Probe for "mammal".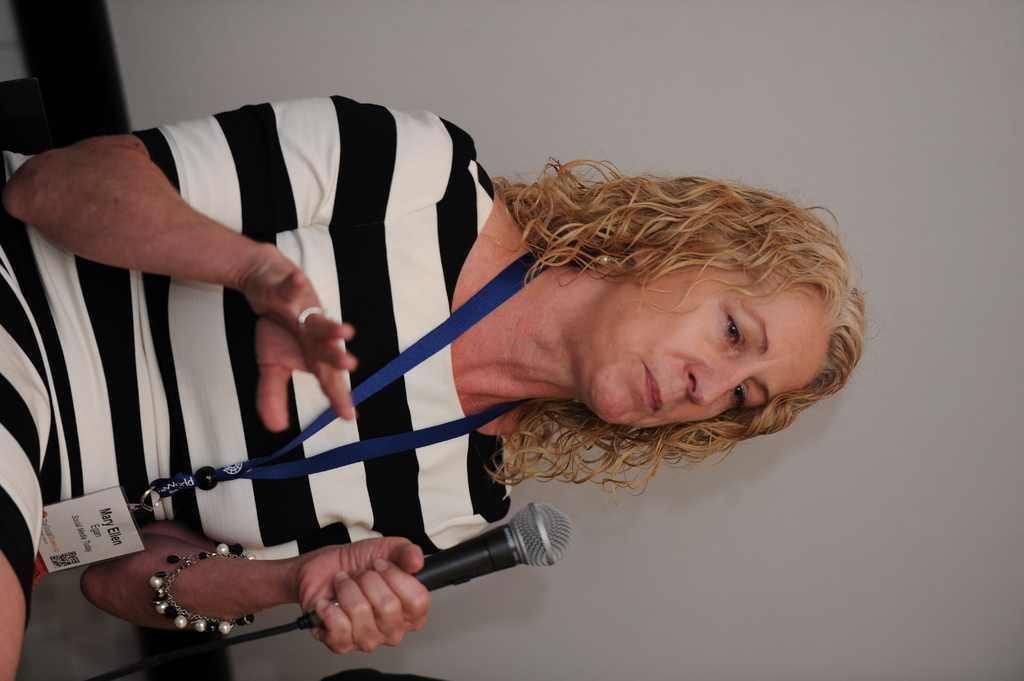
Probe result: 0/95/874/680.
